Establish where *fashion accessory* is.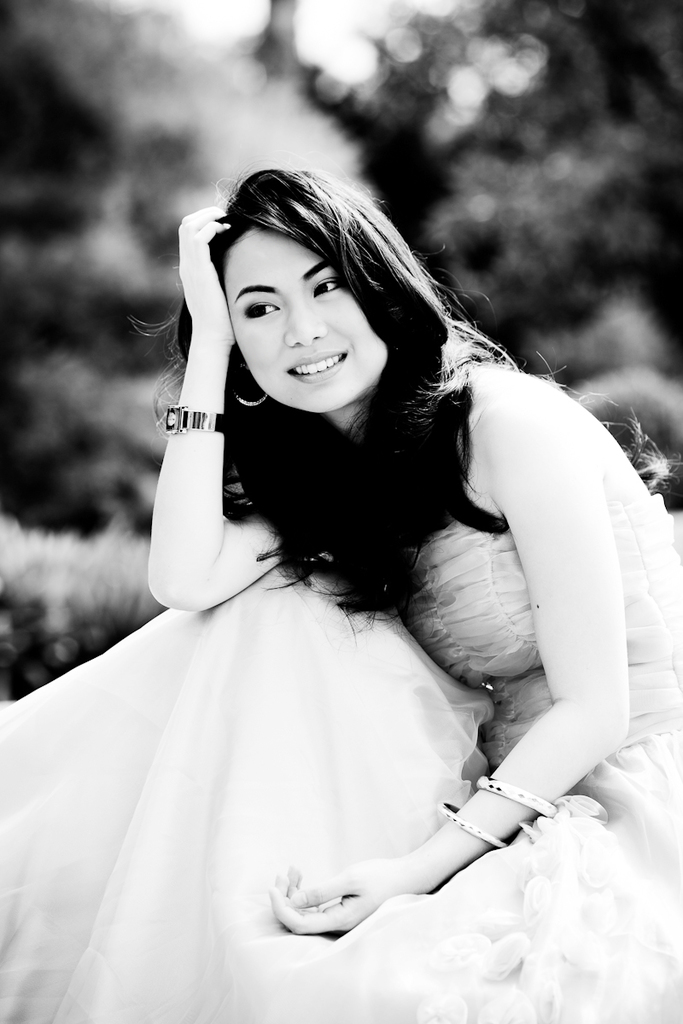
Established at (438,800,509,847).
